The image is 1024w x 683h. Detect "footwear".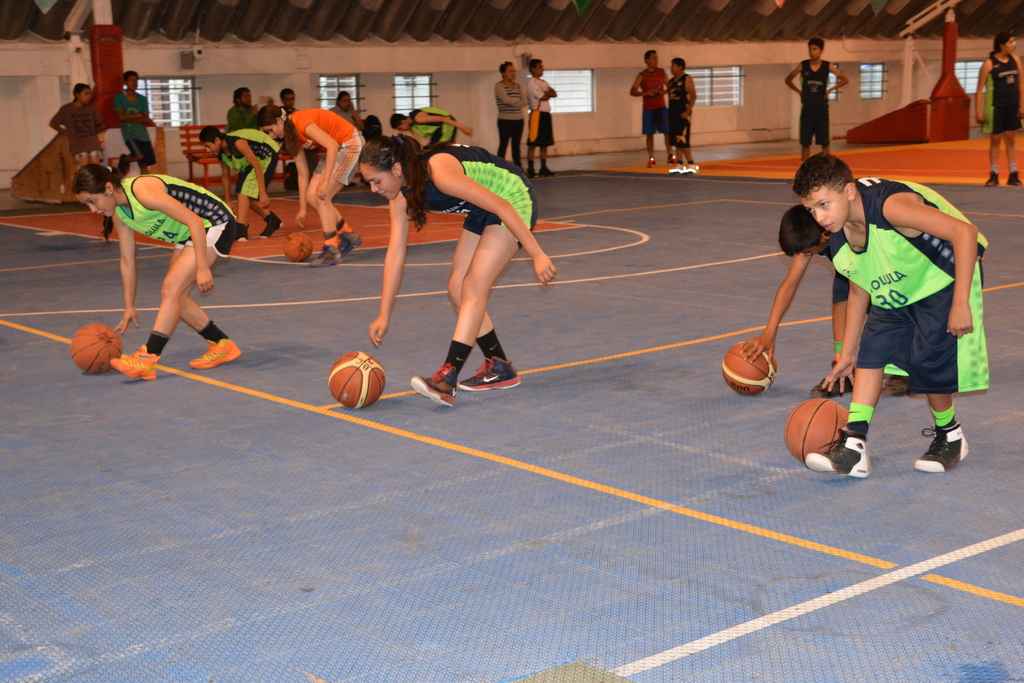
Detection: detection(807, 428, 868, 477).
